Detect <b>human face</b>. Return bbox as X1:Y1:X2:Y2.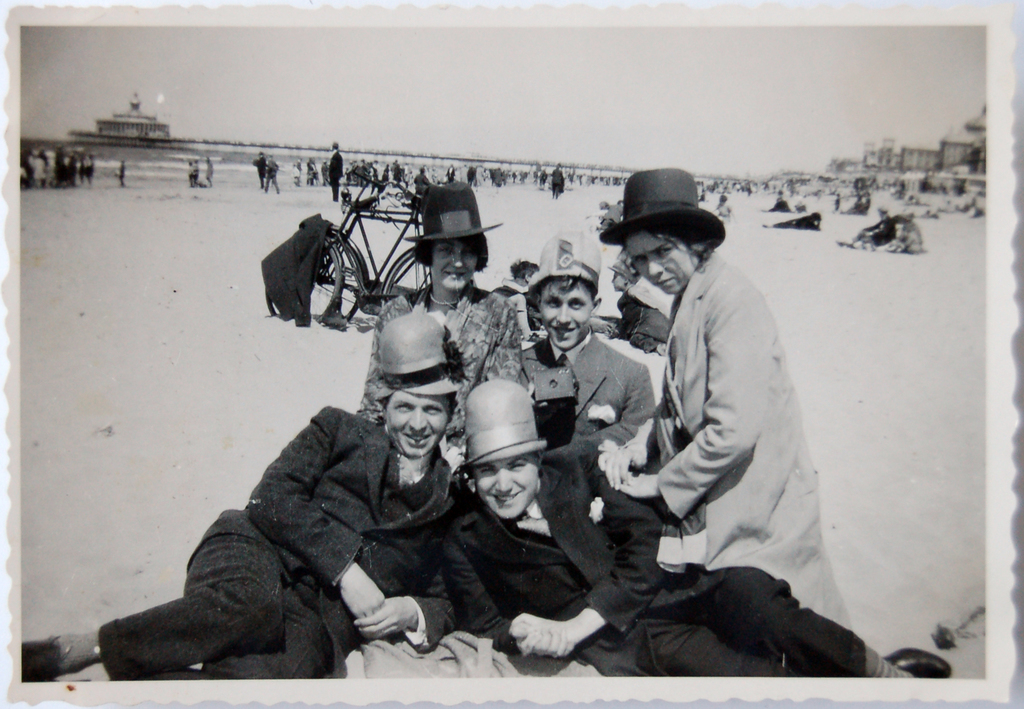
538:275:593:350.
